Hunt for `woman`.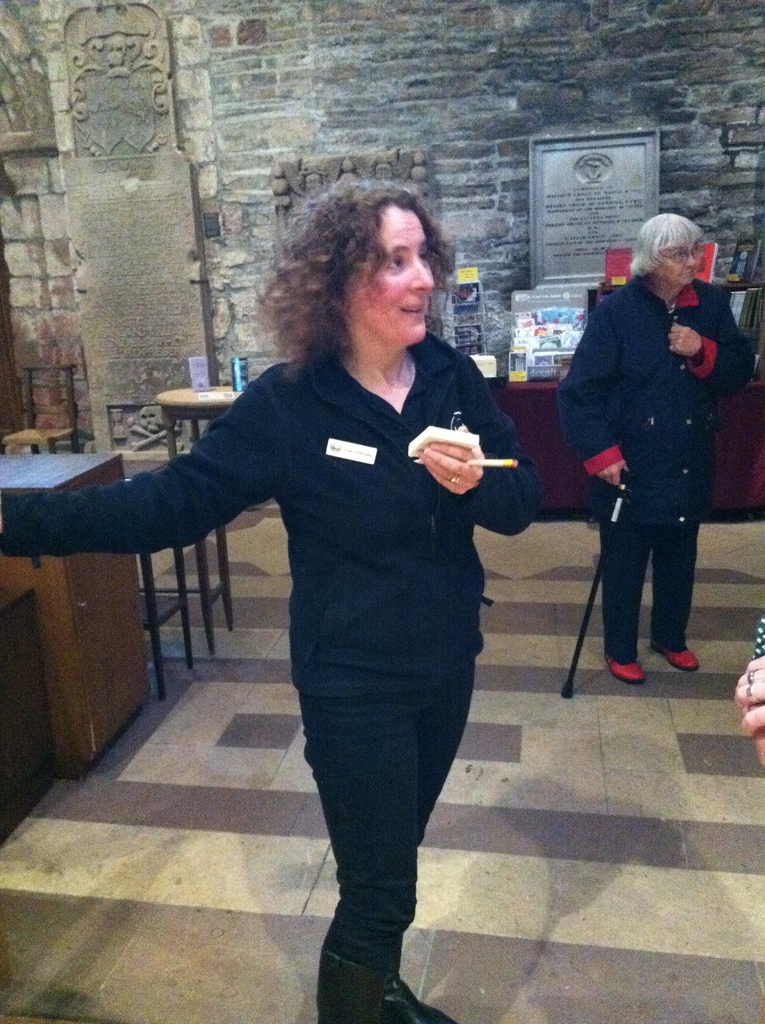
Hunted down at BBox(0, 175, 554, 1023).
